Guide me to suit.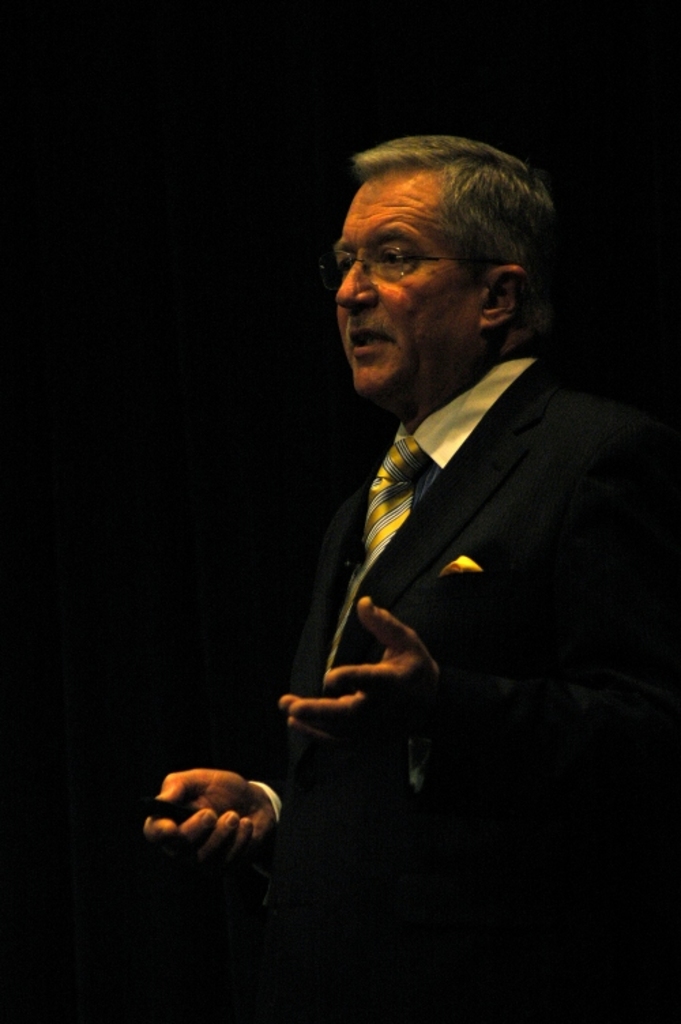
Guidance: box=[249, 174, 635, 950].
